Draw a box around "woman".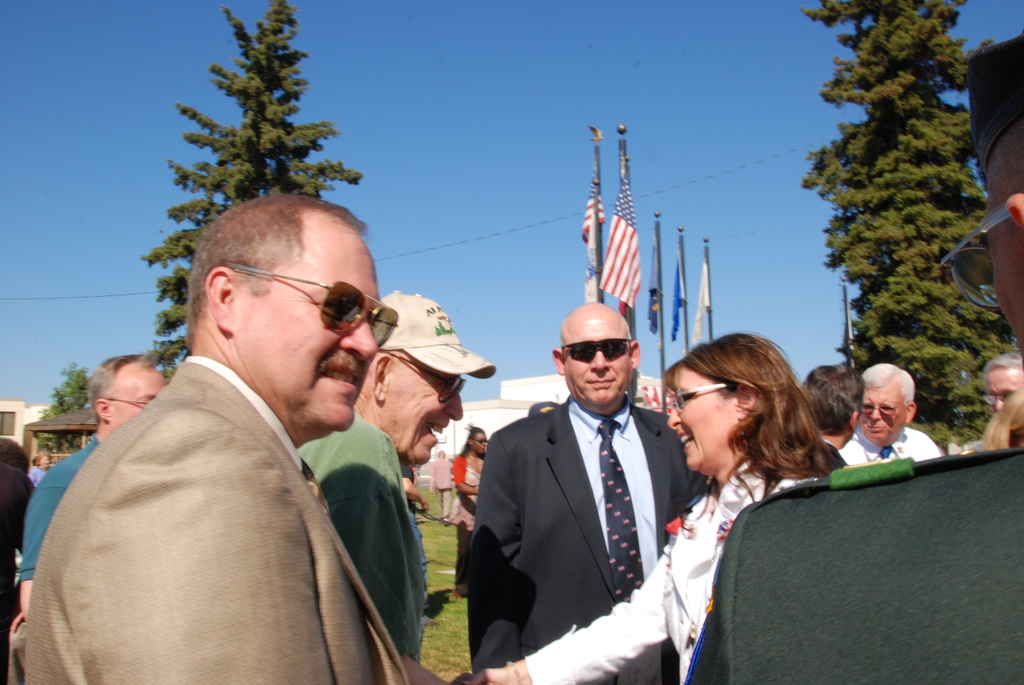
[28, 450, 52, 489].
